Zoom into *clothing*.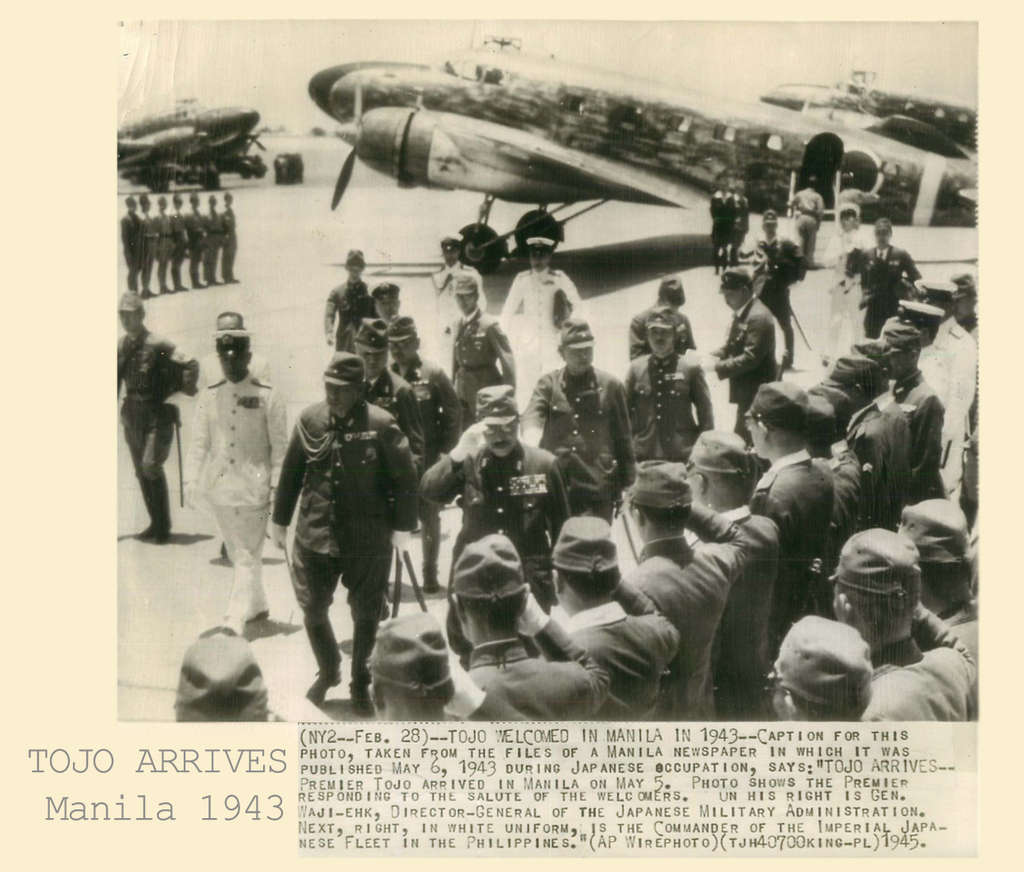
Zoom target: (359, 358, 430, 478).
